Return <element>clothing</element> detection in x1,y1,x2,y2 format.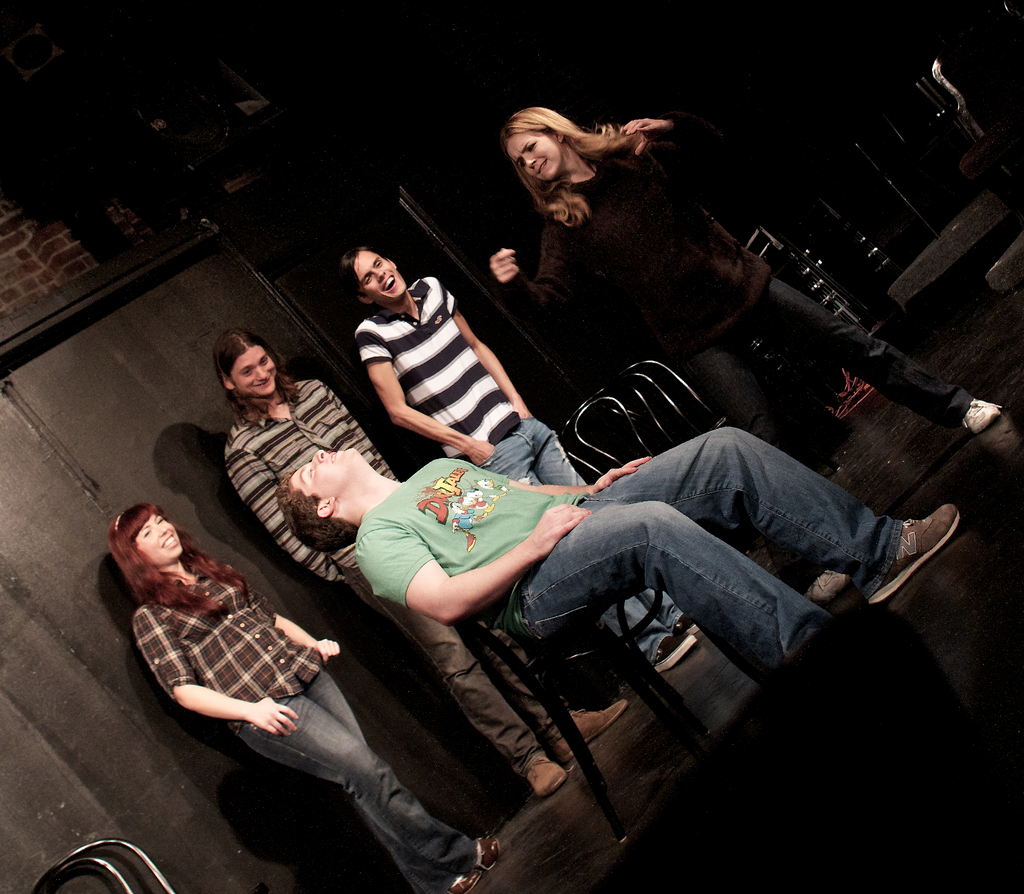
360,430,897,689.
